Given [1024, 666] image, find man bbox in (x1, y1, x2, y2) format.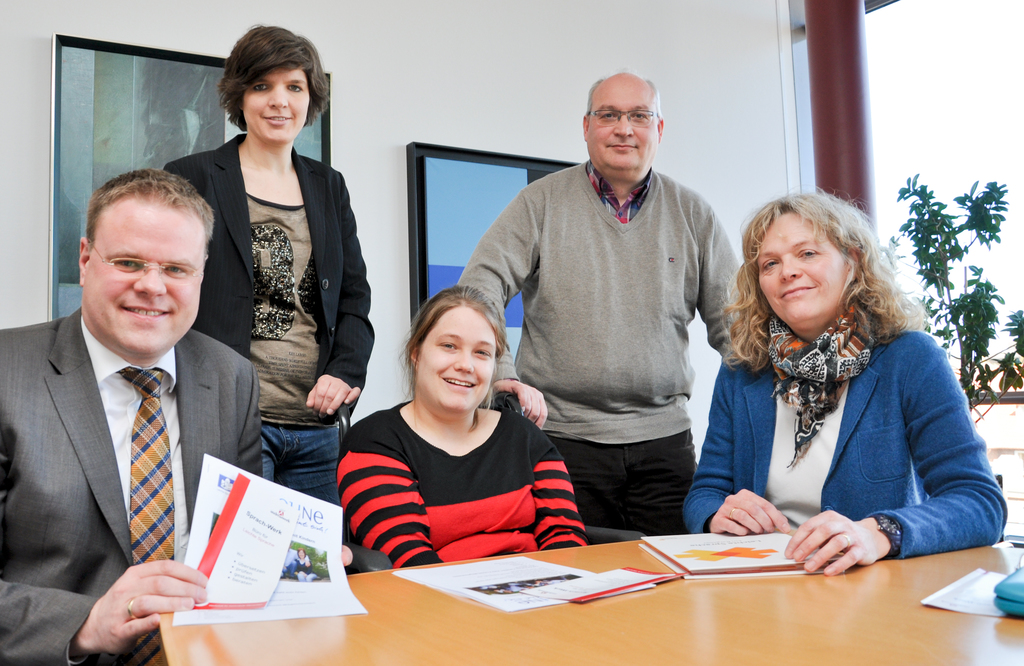
(455, 70, 753, 537).
